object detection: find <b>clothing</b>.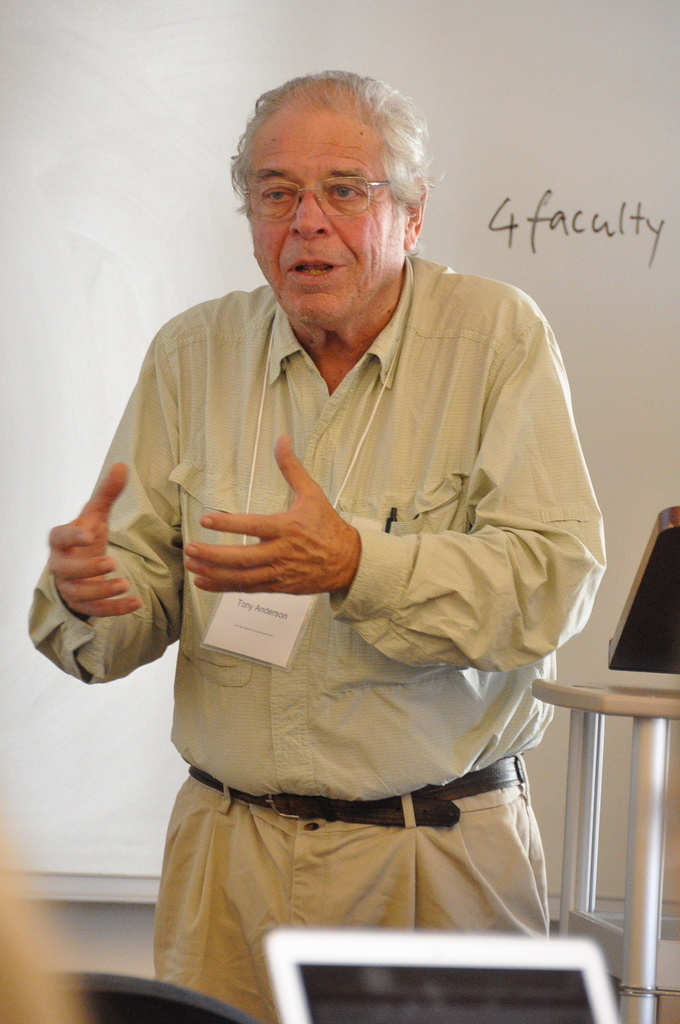
locate(69, 244, 622, 990).
